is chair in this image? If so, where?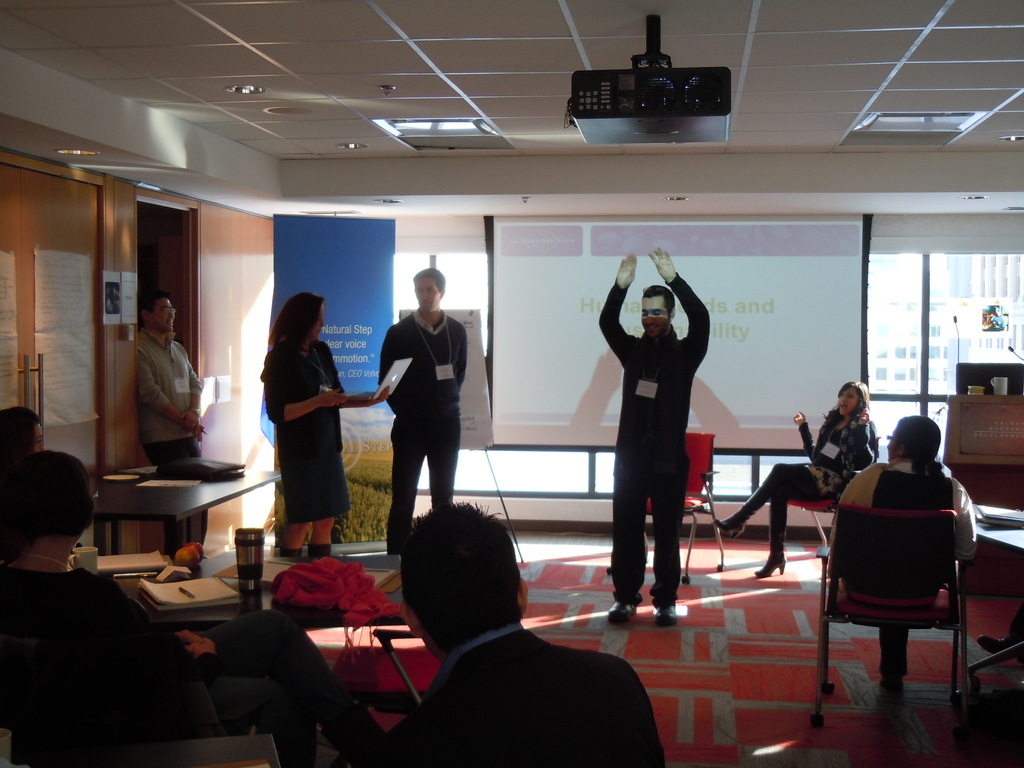
Yes, at box(153, 734, 282, 767).
